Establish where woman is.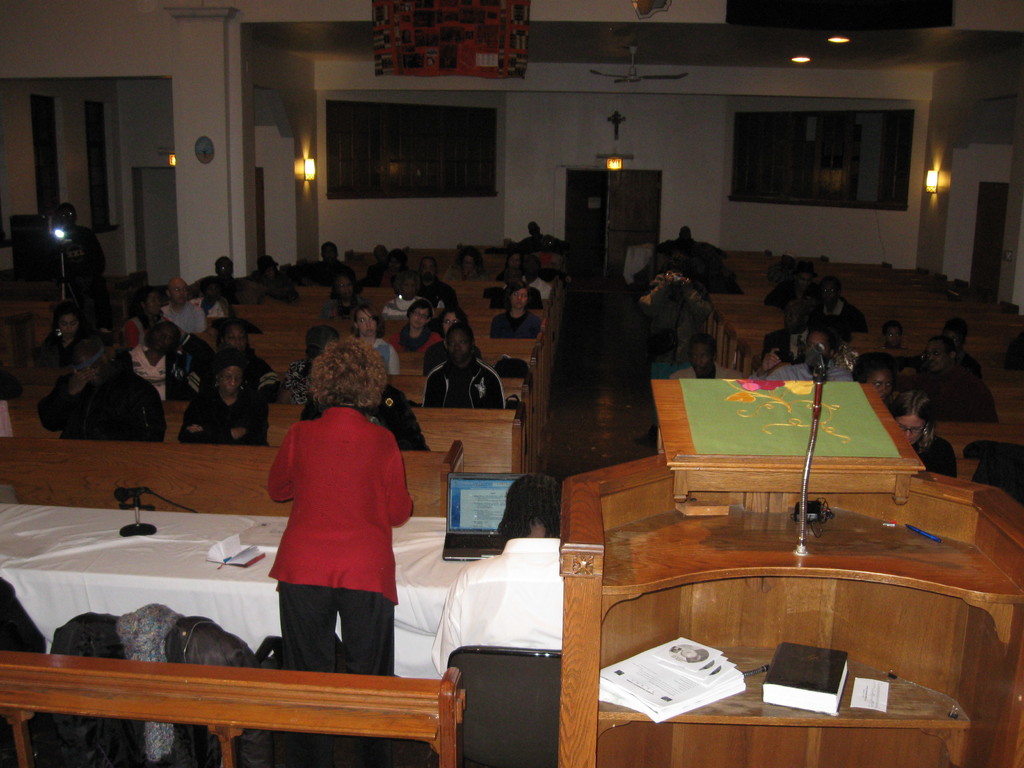
Established at locate(373, 246, 408, 289).
